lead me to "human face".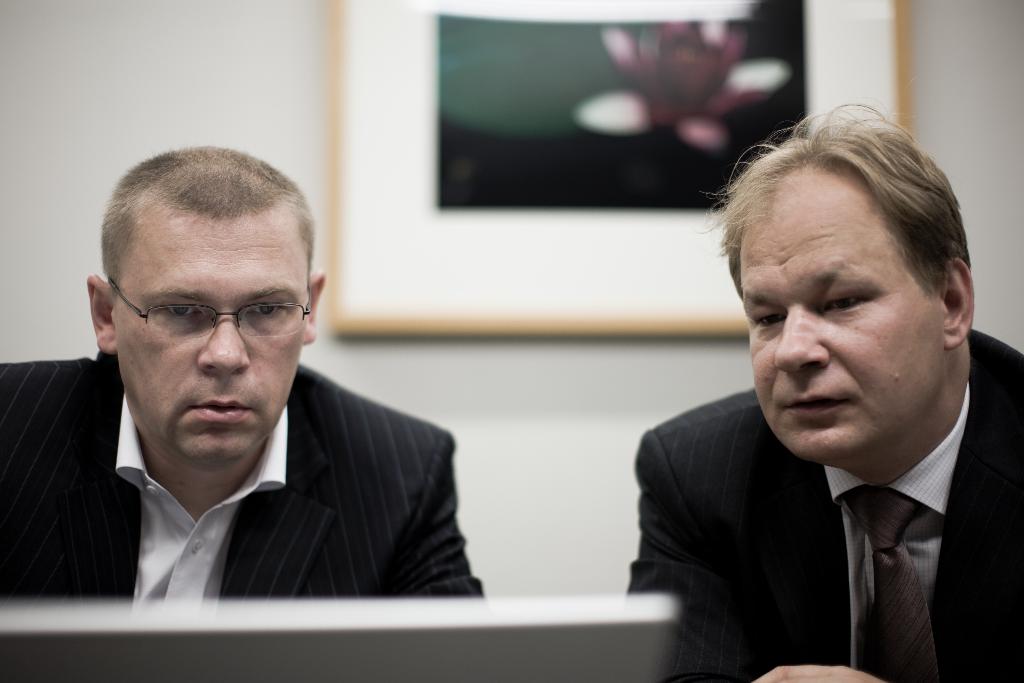
Lead to {"x1": 119, "y1": 219, "x2": 303, "y2": 468}.
